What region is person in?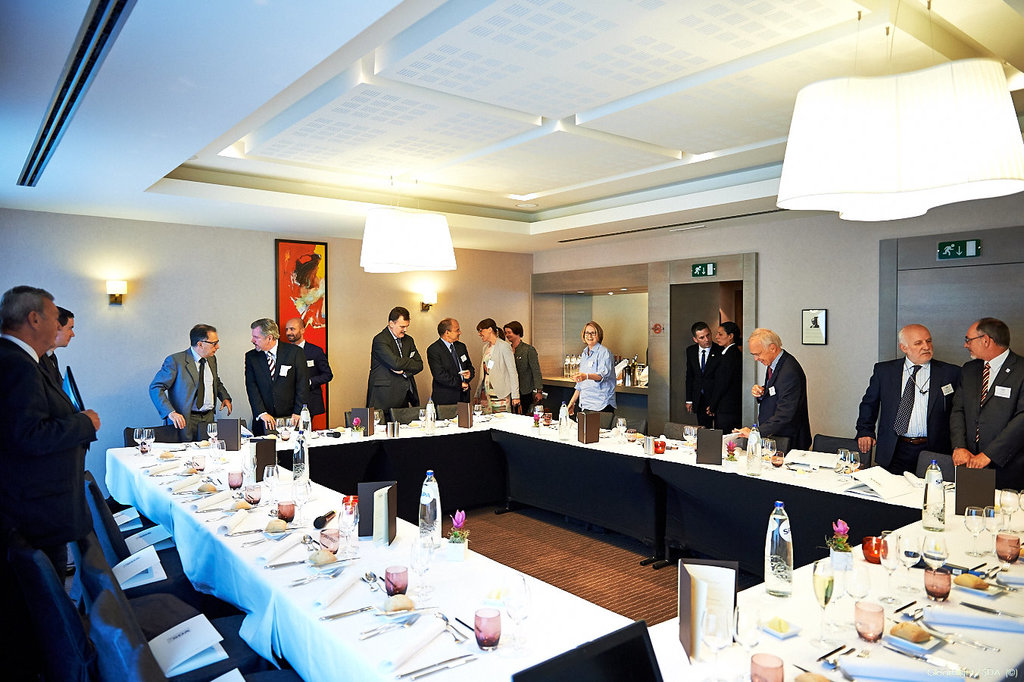
475:318:523:409.
